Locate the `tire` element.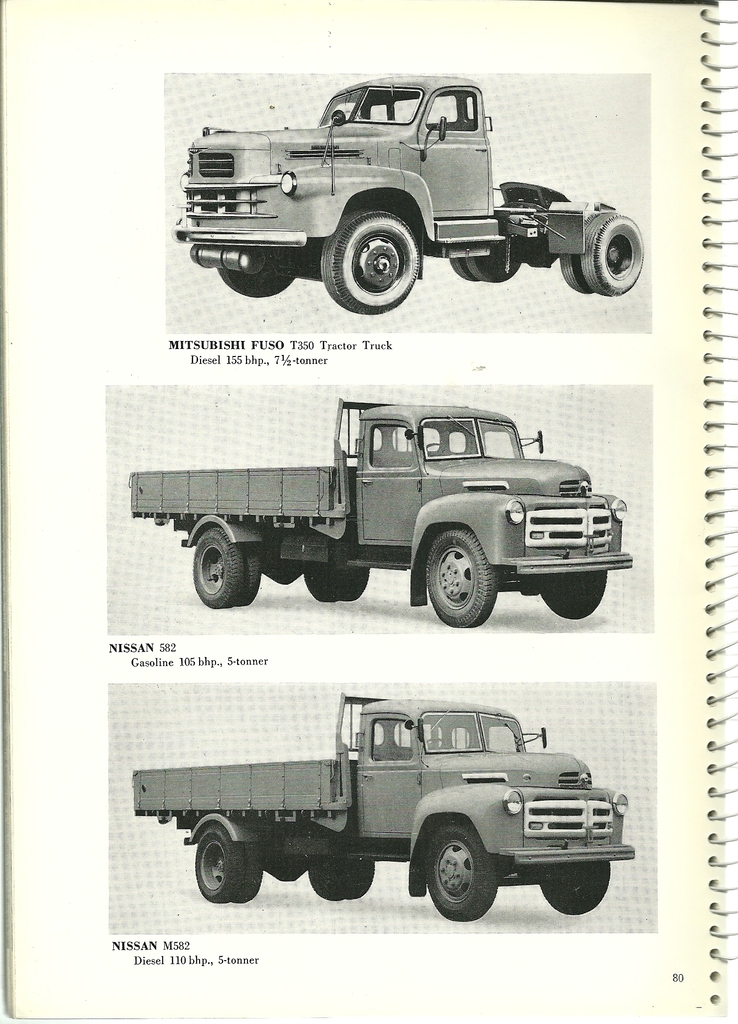
Element bbox: Rect(572, 192, 645, 292).
